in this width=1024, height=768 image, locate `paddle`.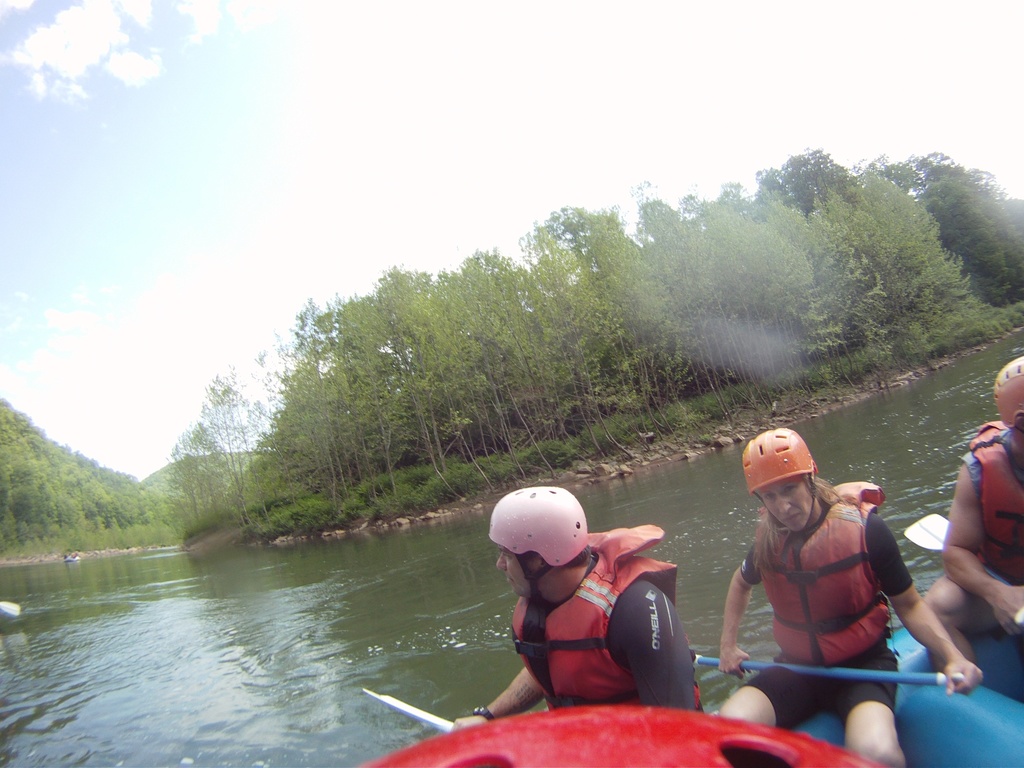
Bounding box: [x1=902, y1=513, x2=949, y2=551].
